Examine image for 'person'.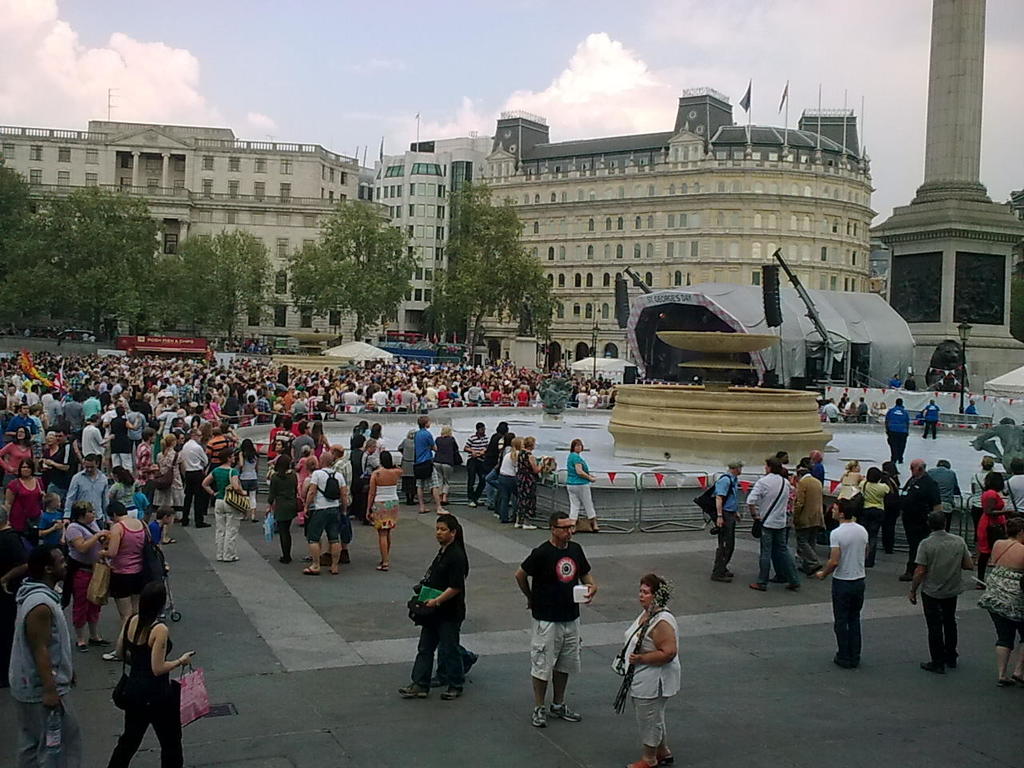
Examination result: [745,466,798,596].
